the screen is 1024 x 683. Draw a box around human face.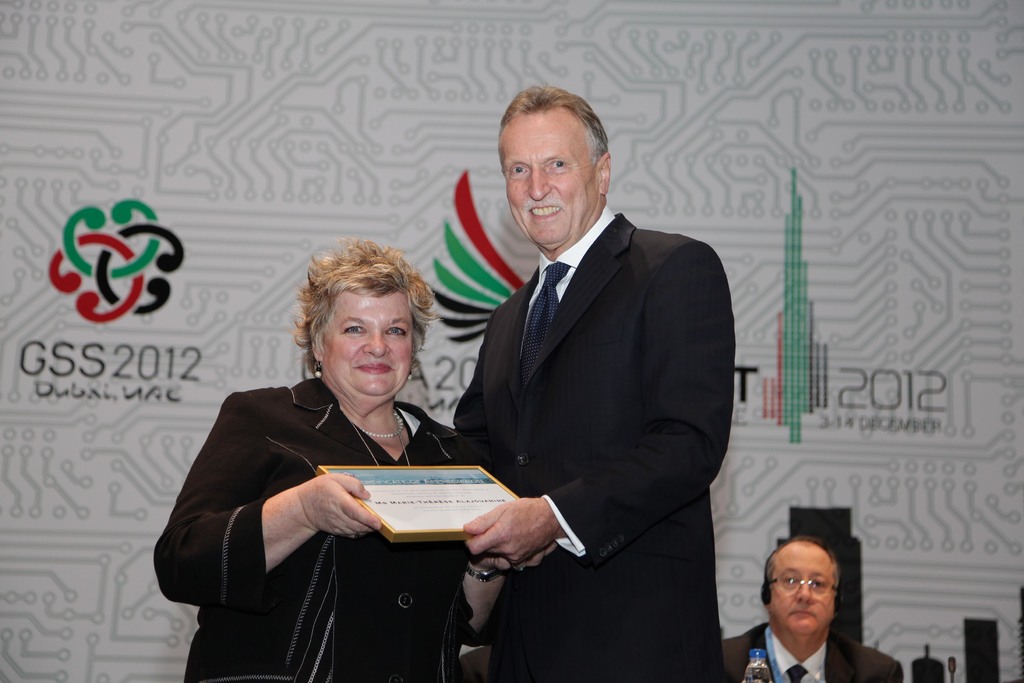
[x1=321, y1=290, x2=415, y2=395].
